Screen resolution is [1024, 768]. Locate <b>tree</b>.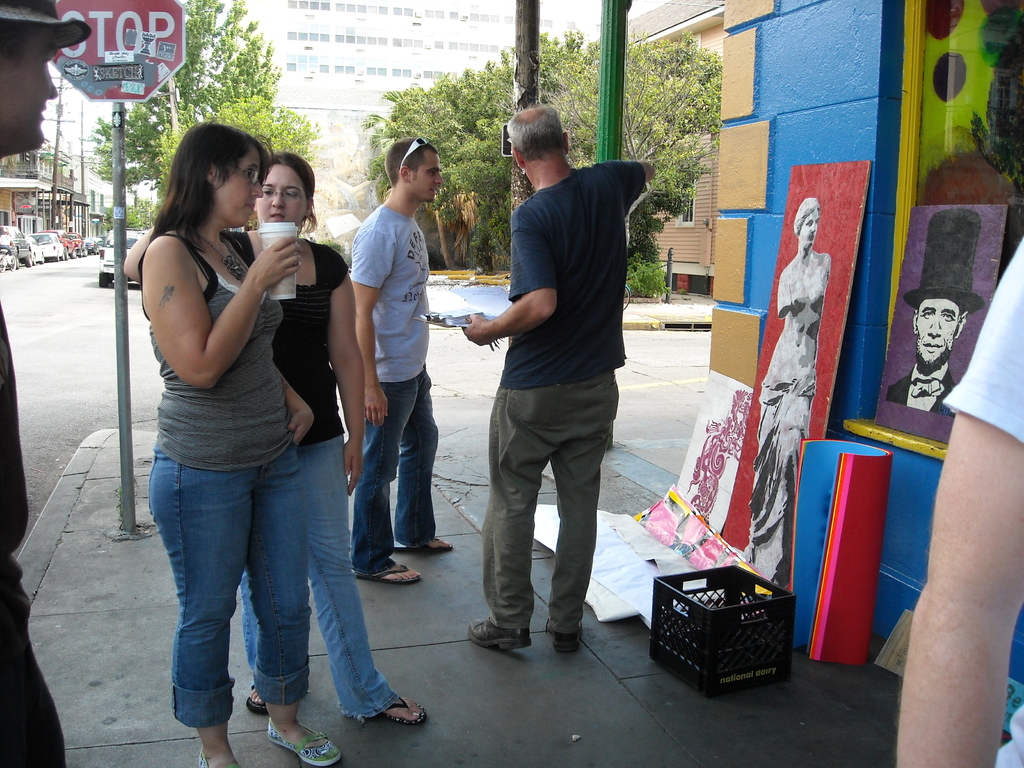
l=150, t=19, r=322, b=194.
